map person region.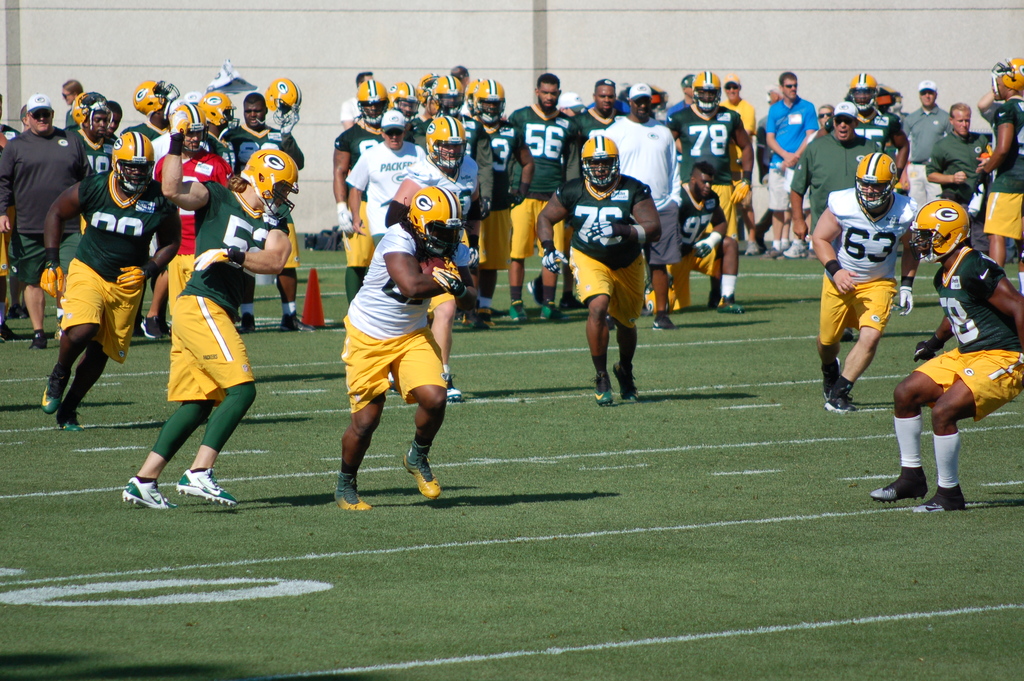
Mapped to [332,78,396,300].
